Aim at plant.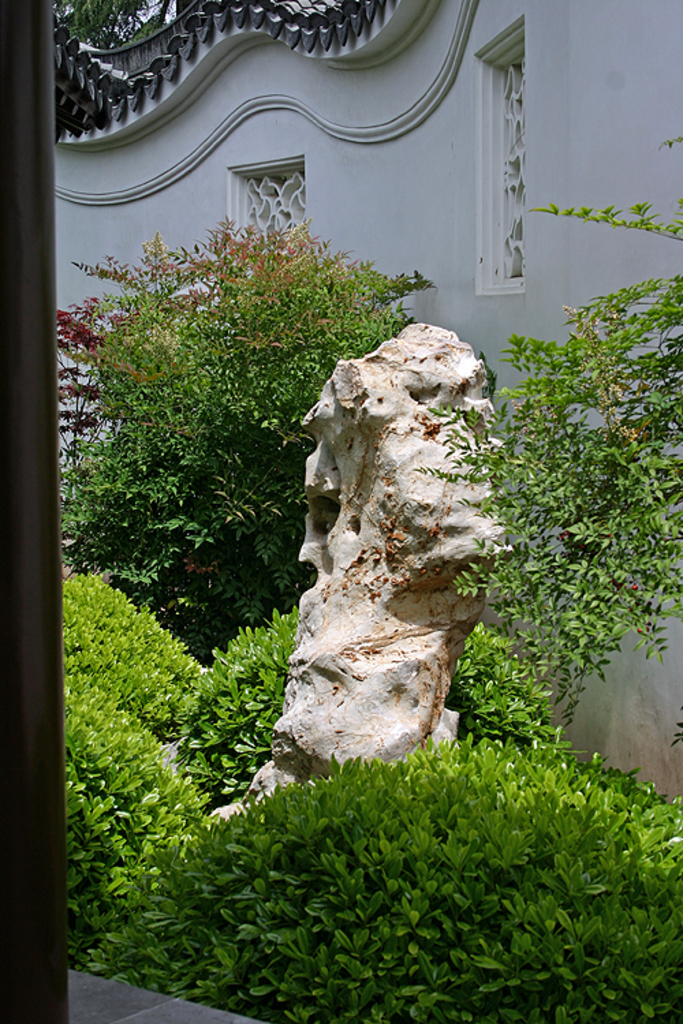
Aimed at <region>109, 721, 682, 1017</region>.
